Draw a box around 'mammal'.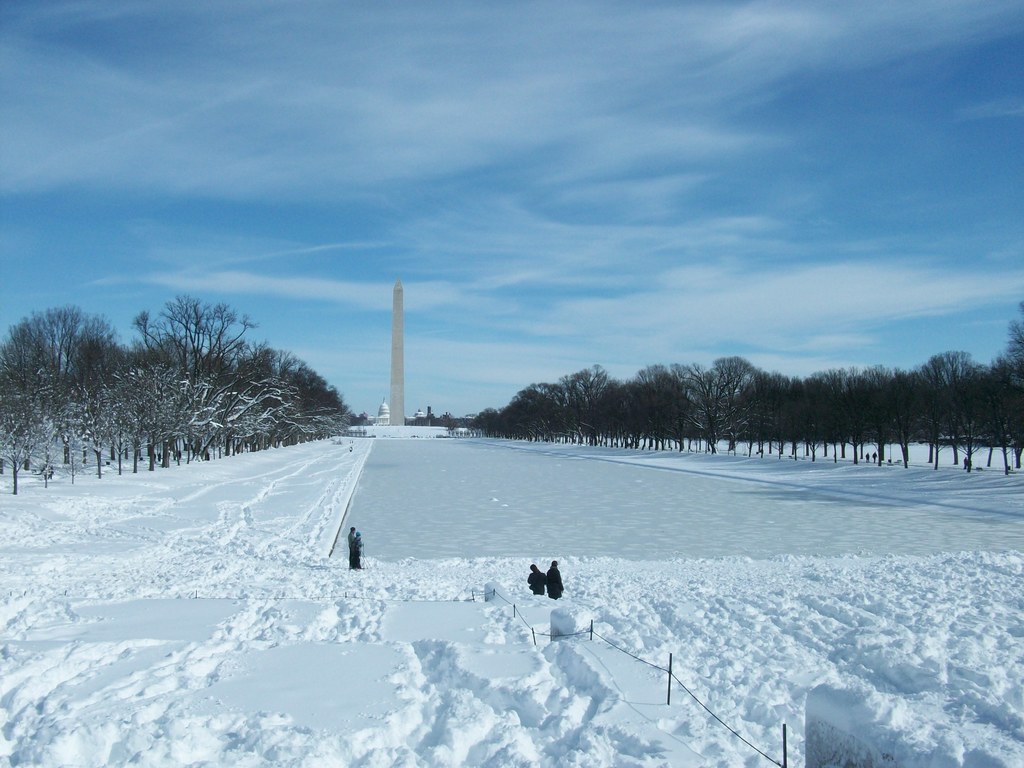
(left=348, top=532, right=367, bottom=568).
